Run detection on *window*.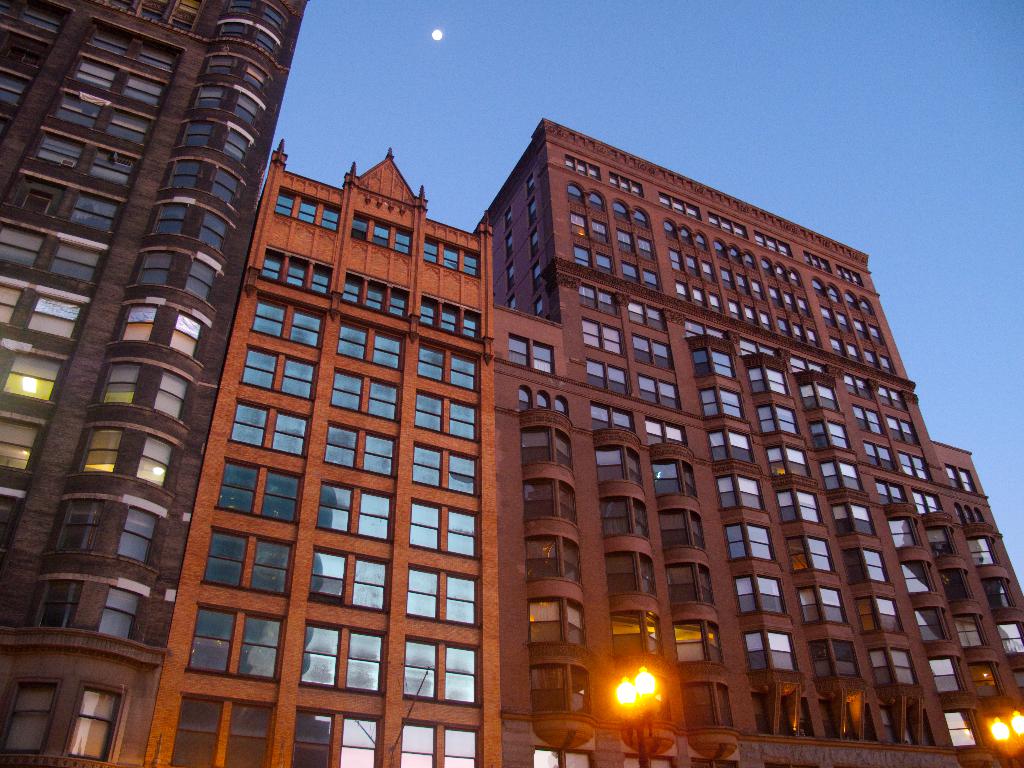
Result: [569,184,610,209].
